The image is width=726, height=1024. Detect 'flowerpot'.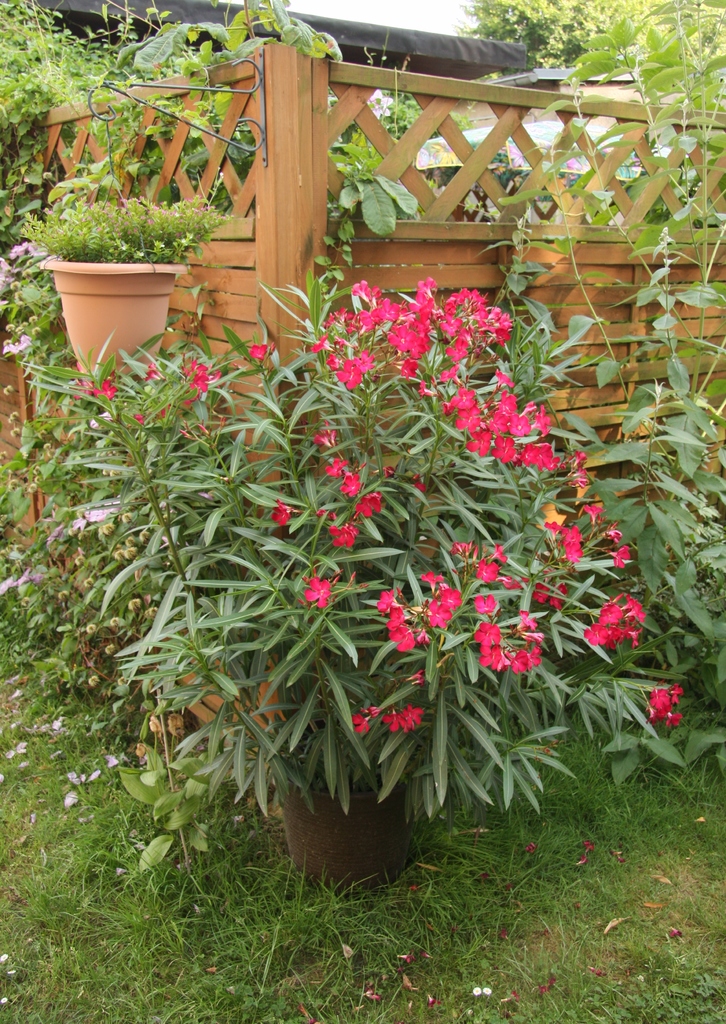
Detection: (x1=264, y1=708, x2=428, y2=890).
